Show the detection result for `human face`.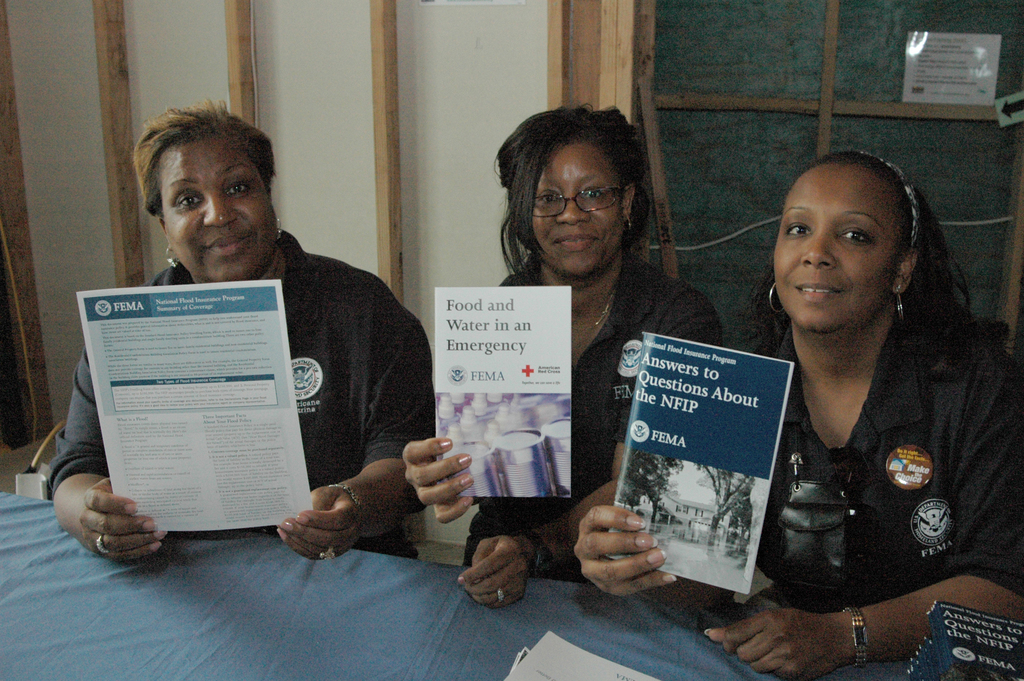
box=[772, 163, 894, 336].
